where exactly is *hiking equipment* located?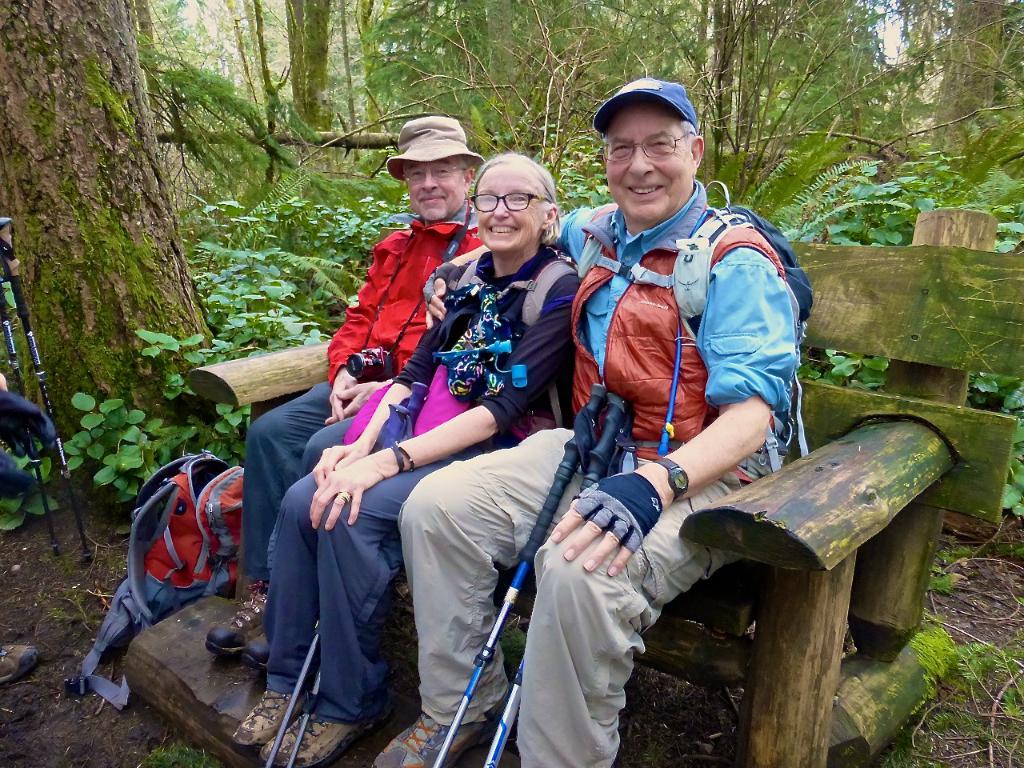
Its bounding box is rect(575, 198, 814, 470).
